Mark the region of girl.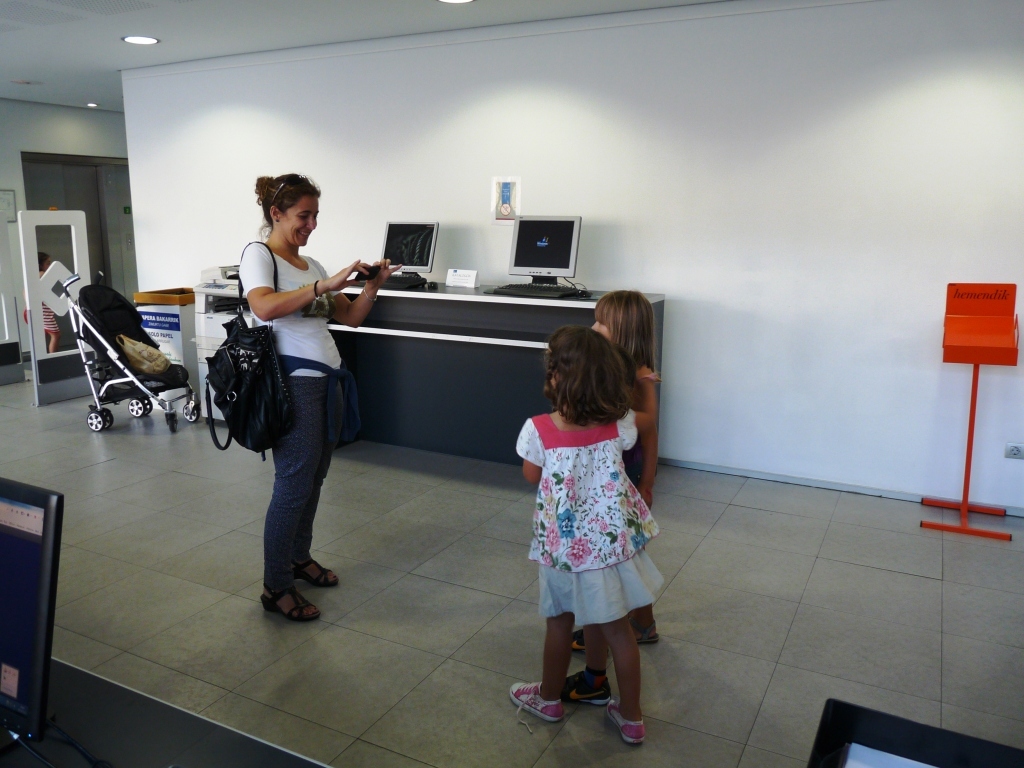
Region: [x1=593, y1=288, x2=661, y2=505].
